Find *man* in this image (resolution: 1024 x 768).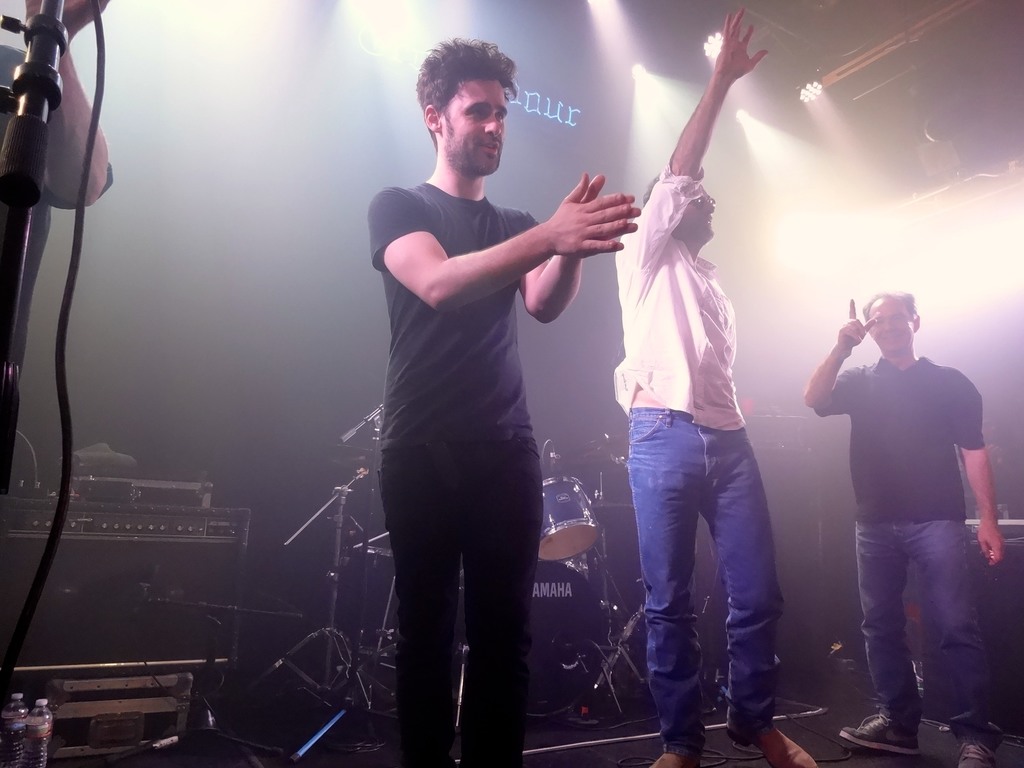
box(813, 278, 1011, 756).
